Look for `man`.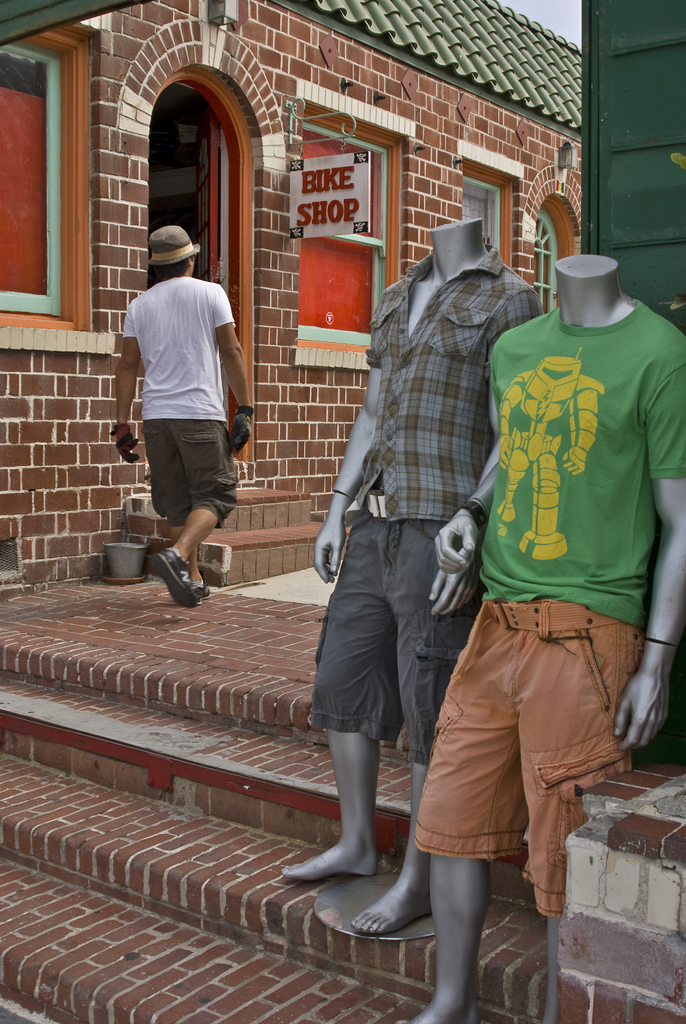
Found: 113:227:263:607.
